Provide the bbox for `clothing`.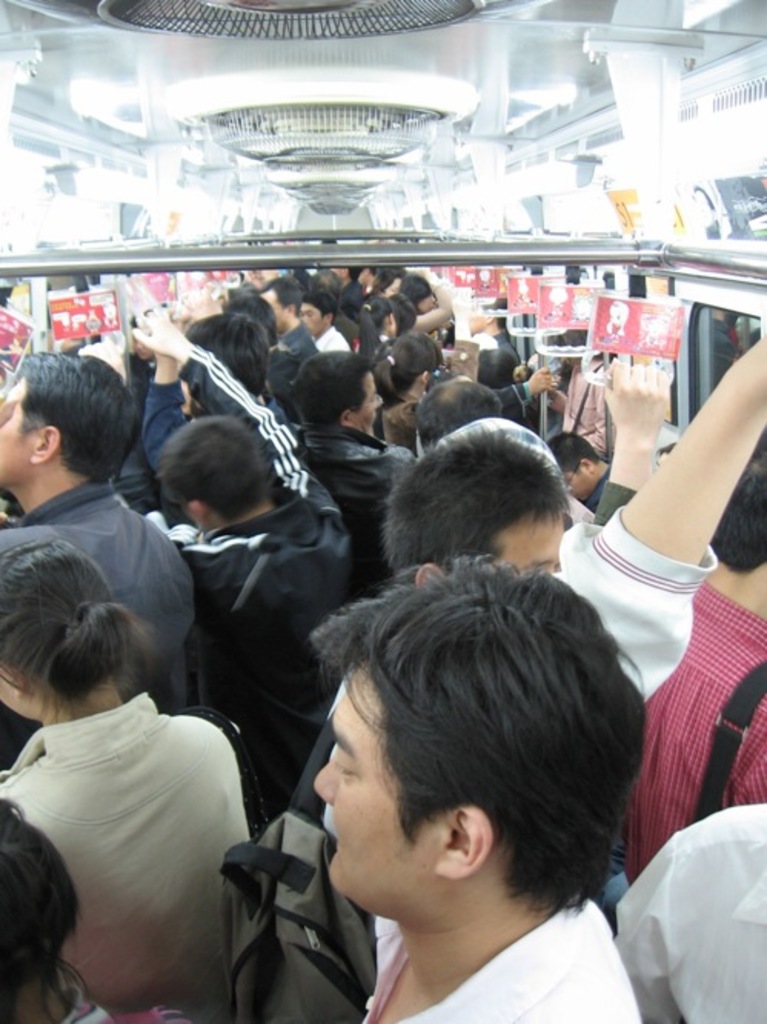
Rect(269, 321, 320, 357).
